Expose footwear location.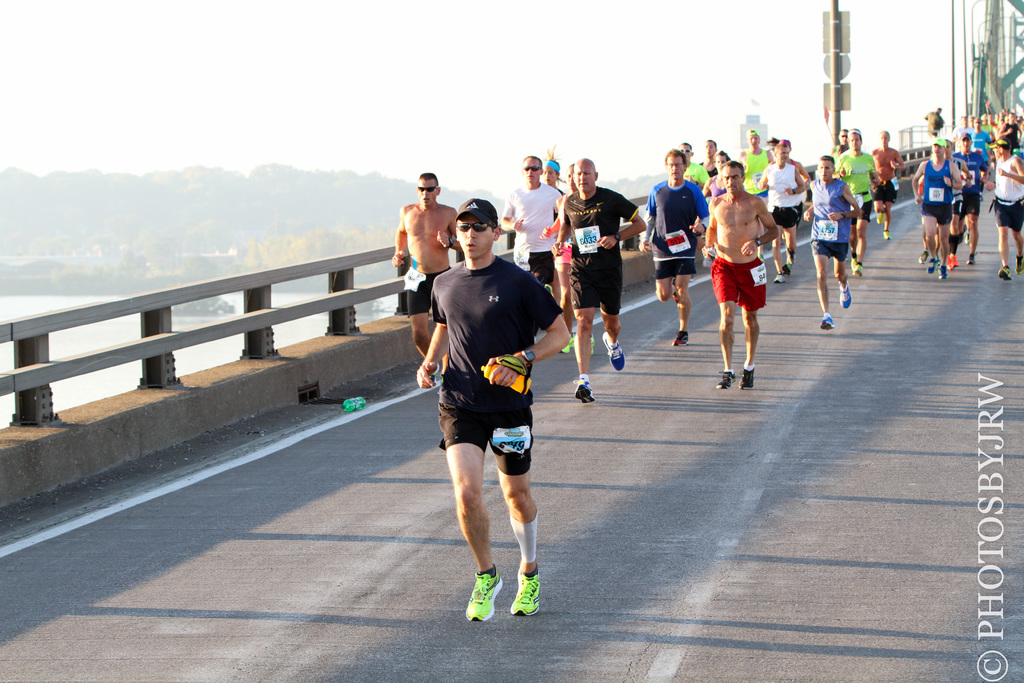
Exposed at region(1016, 257, 1023, 274).
